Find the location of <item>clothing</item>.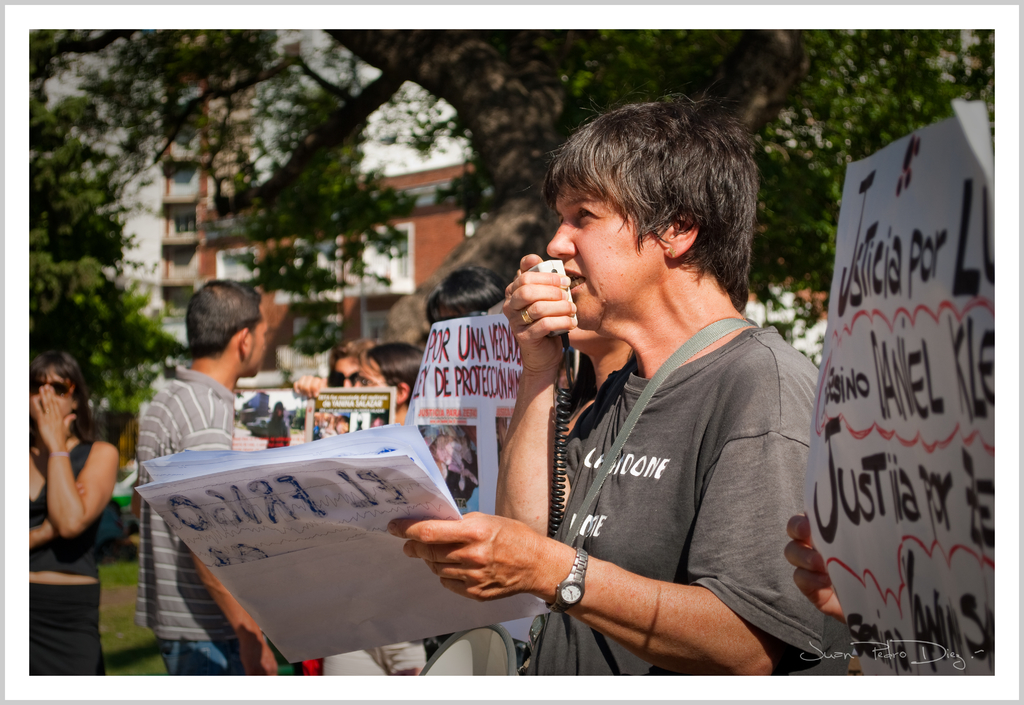
Location: box(520, 328, 822, 692).
